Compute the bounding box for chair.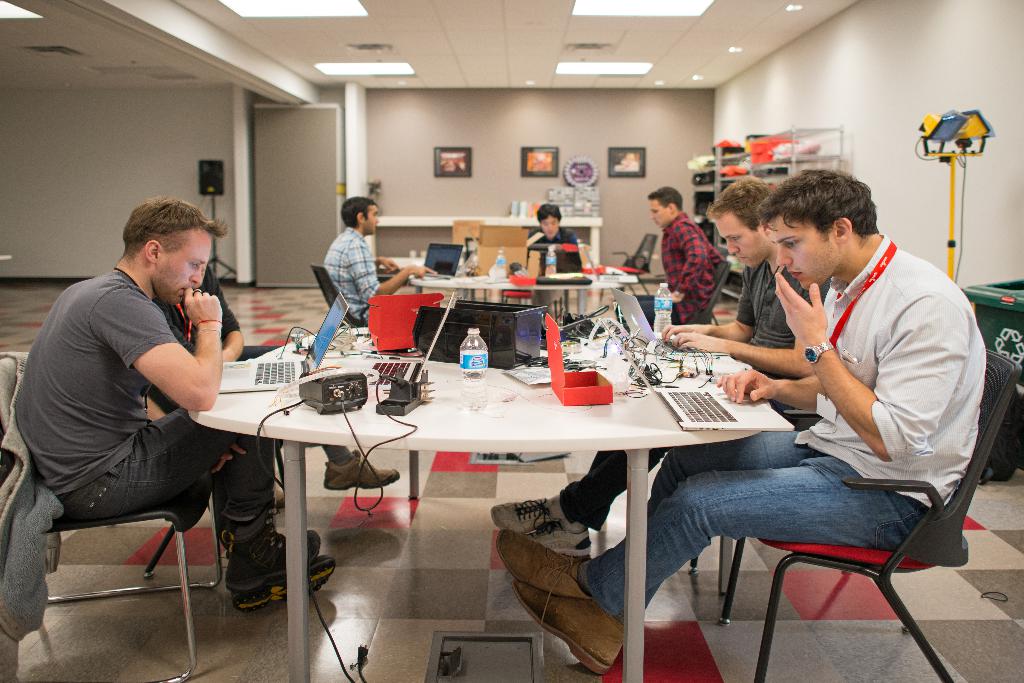
(x1=683, y1=263, x2=731, y2=327).
